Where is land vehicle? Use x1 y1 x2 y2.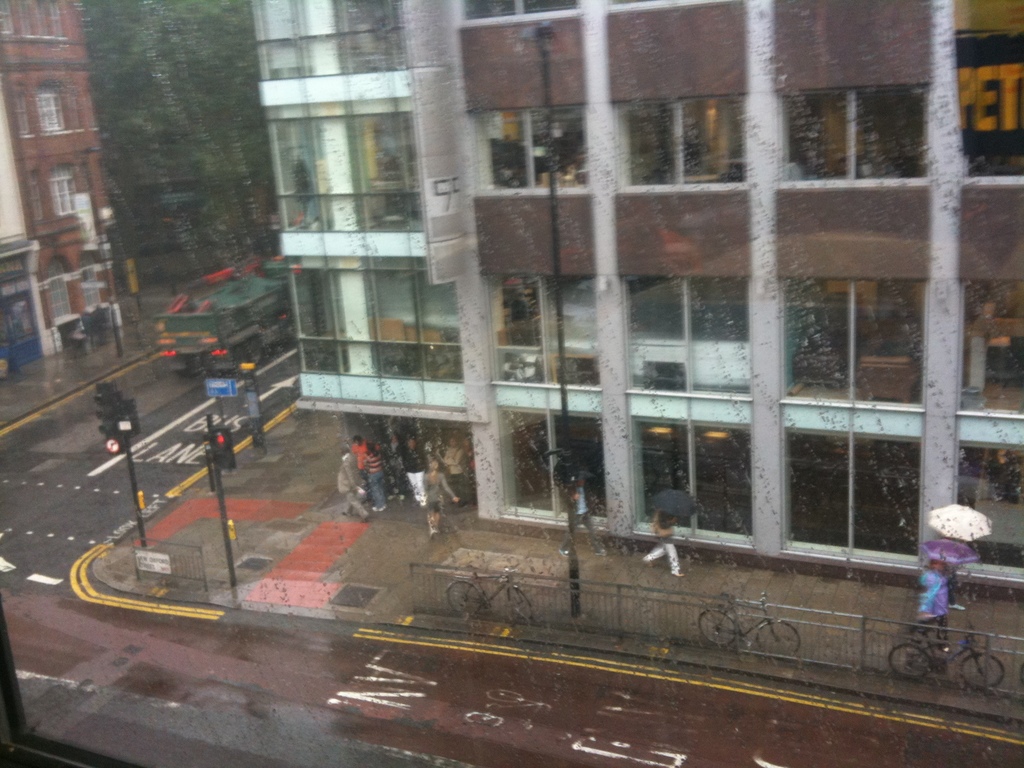
895 618 1000 675.
